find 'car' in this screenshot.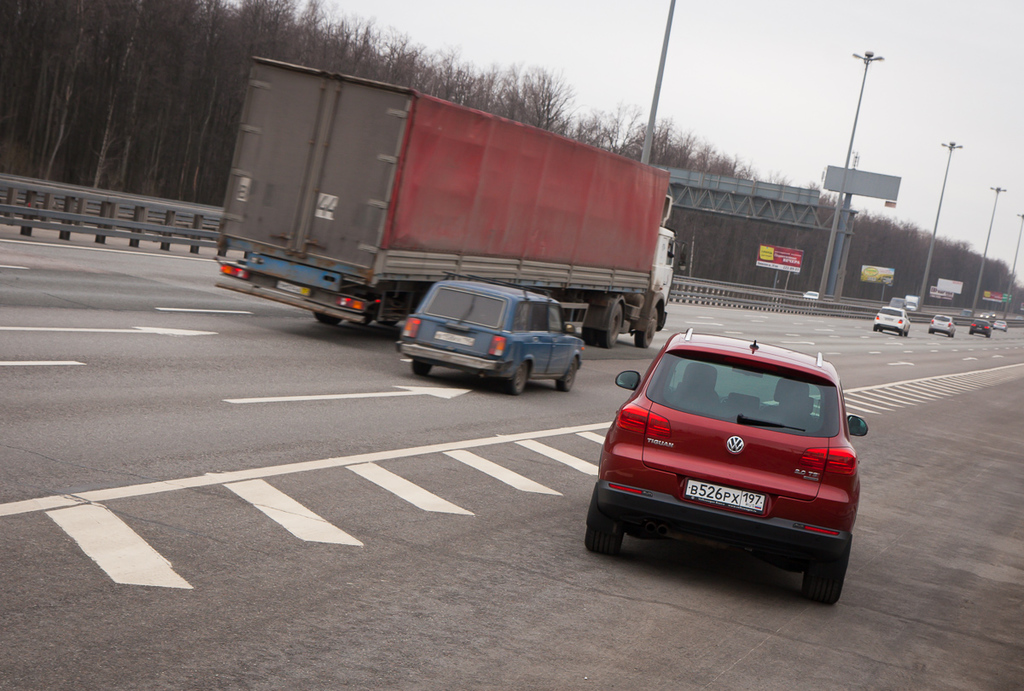
The bounding box for 'car' is (x1=928, y1=313, x2=955, y2=337).
